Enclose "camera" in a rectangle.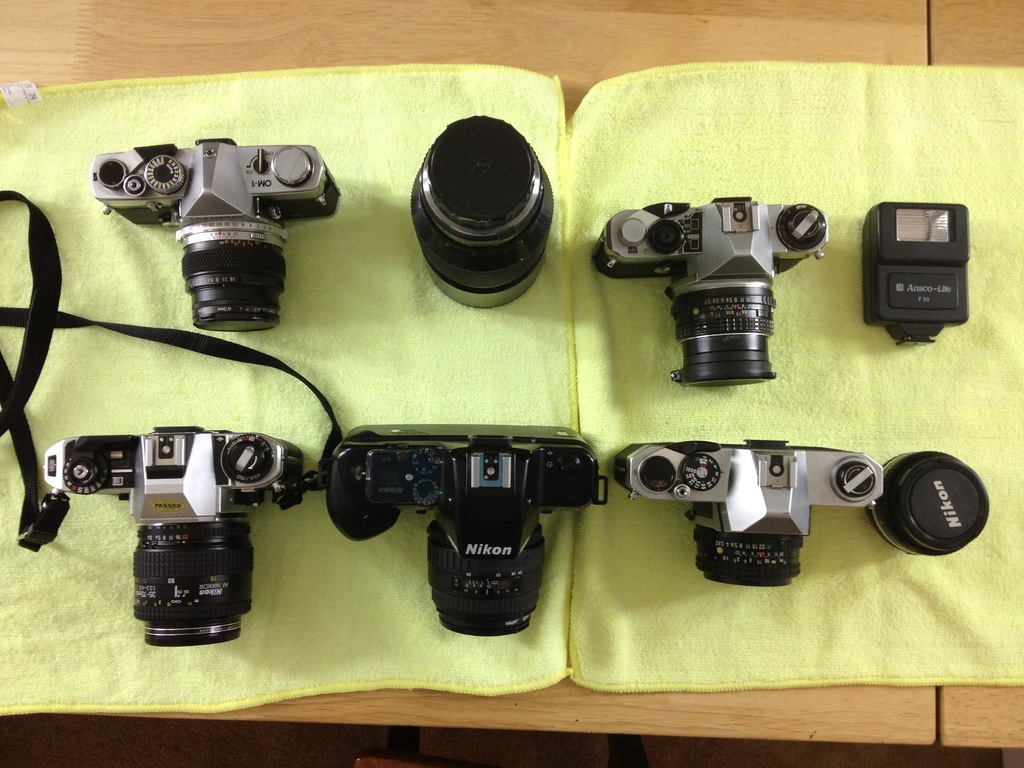
left=591, top=204, right=829, bottom=386.
